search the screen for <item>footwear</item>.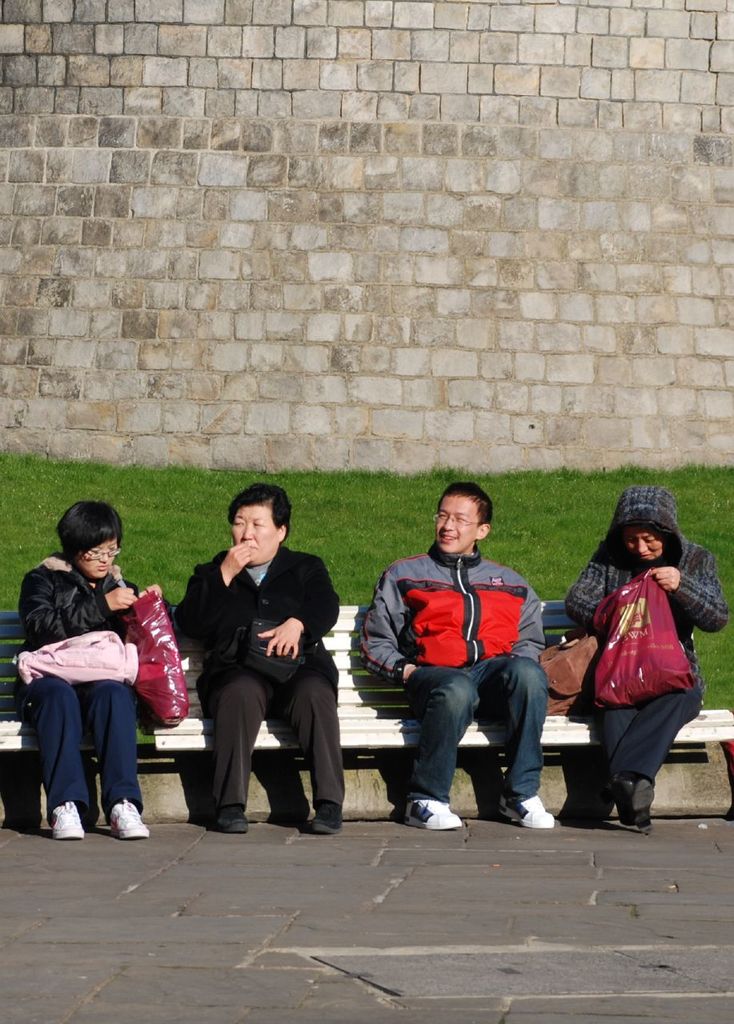
Found at bbox=[216, 806, 248, 836].
